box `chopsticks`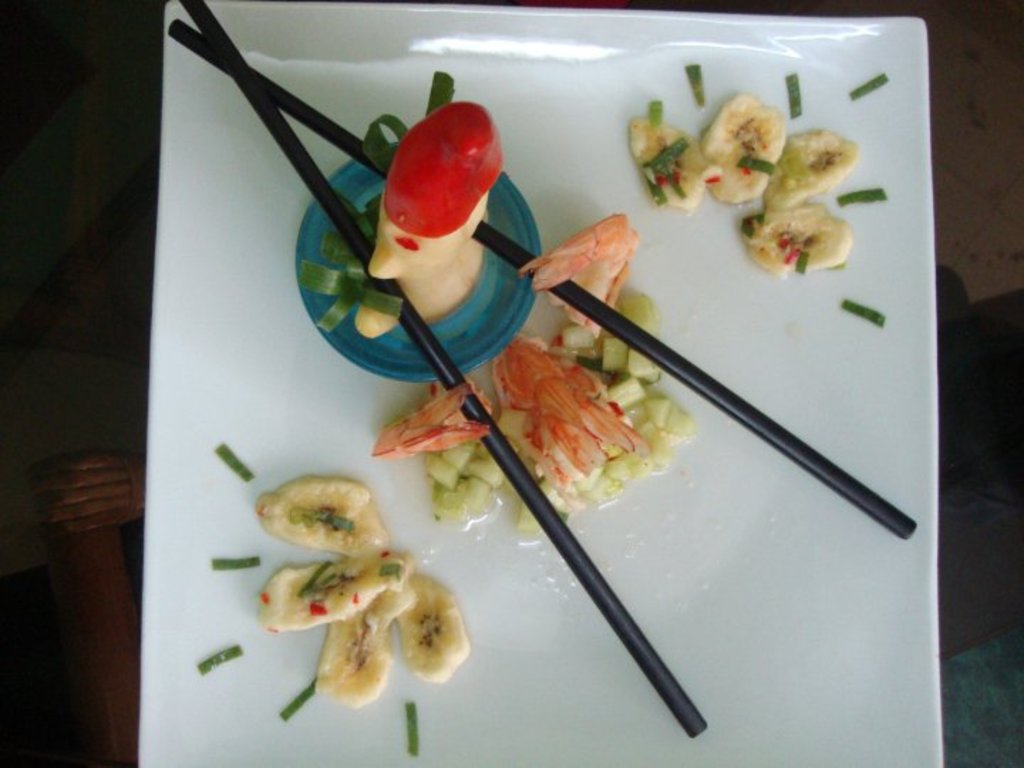
l=169, t=0, r=917, b=740
